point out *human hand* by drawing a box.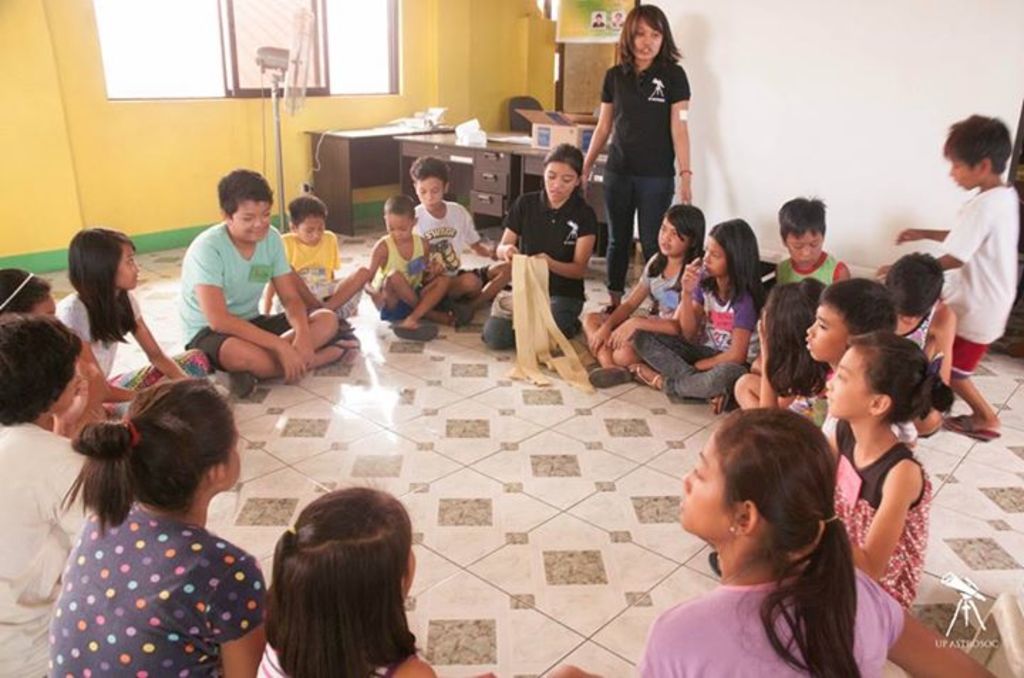
603,320,633,351.
